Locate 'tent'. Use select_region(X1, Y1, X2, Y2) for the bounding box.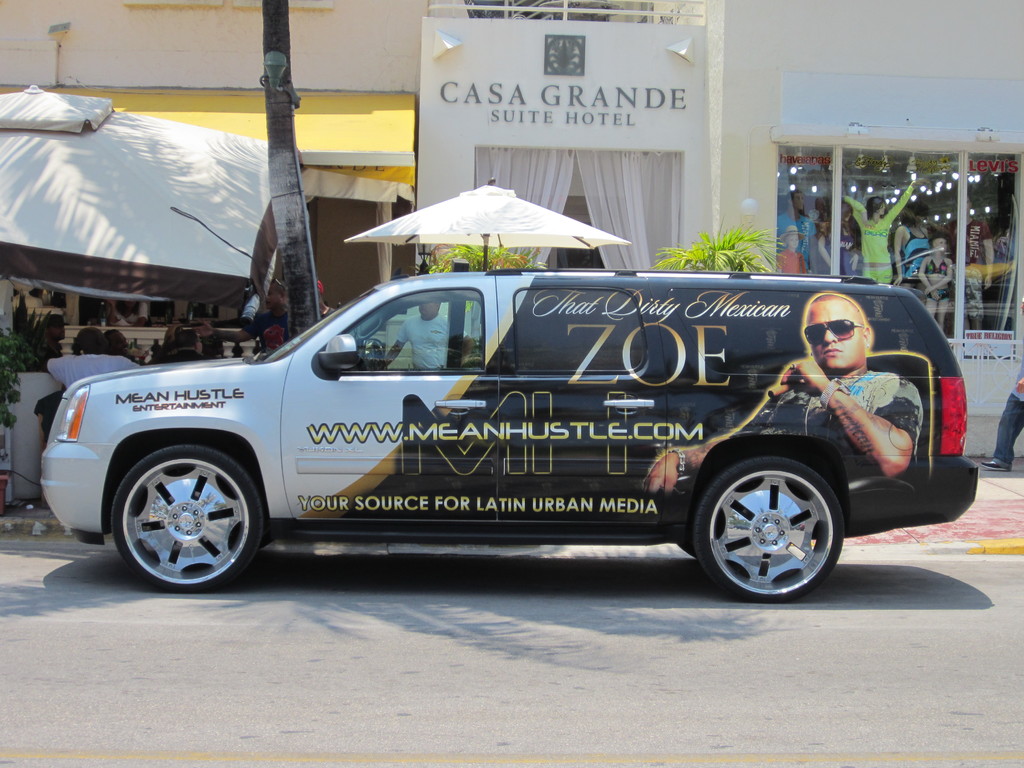
select_region(6, 83, 338, 376).
